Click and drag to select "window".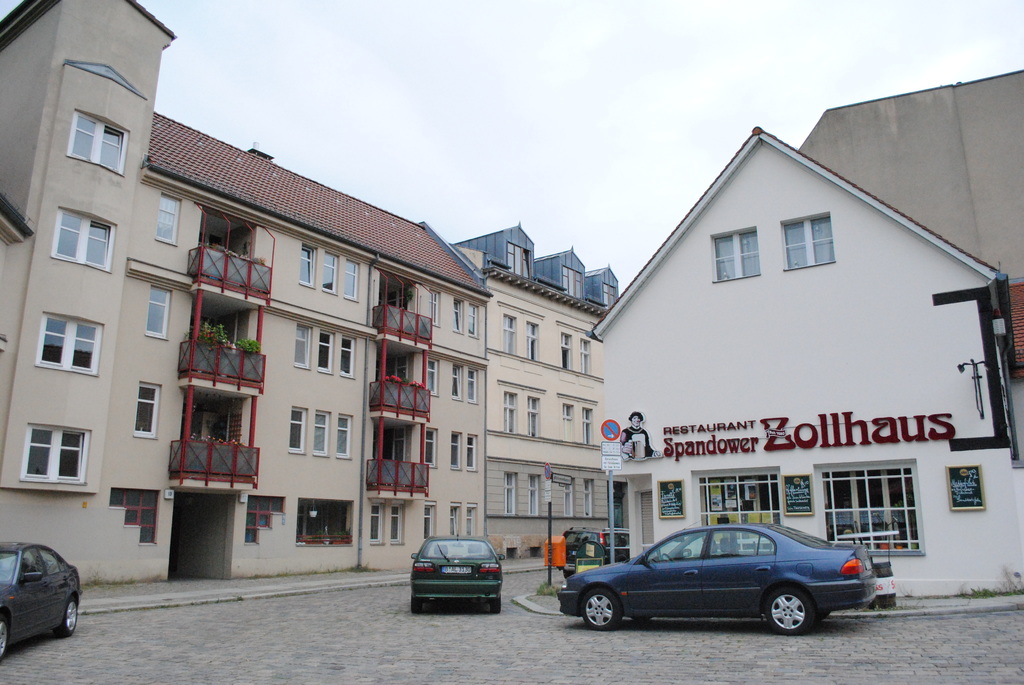
Selection: 783,215,835,271.
